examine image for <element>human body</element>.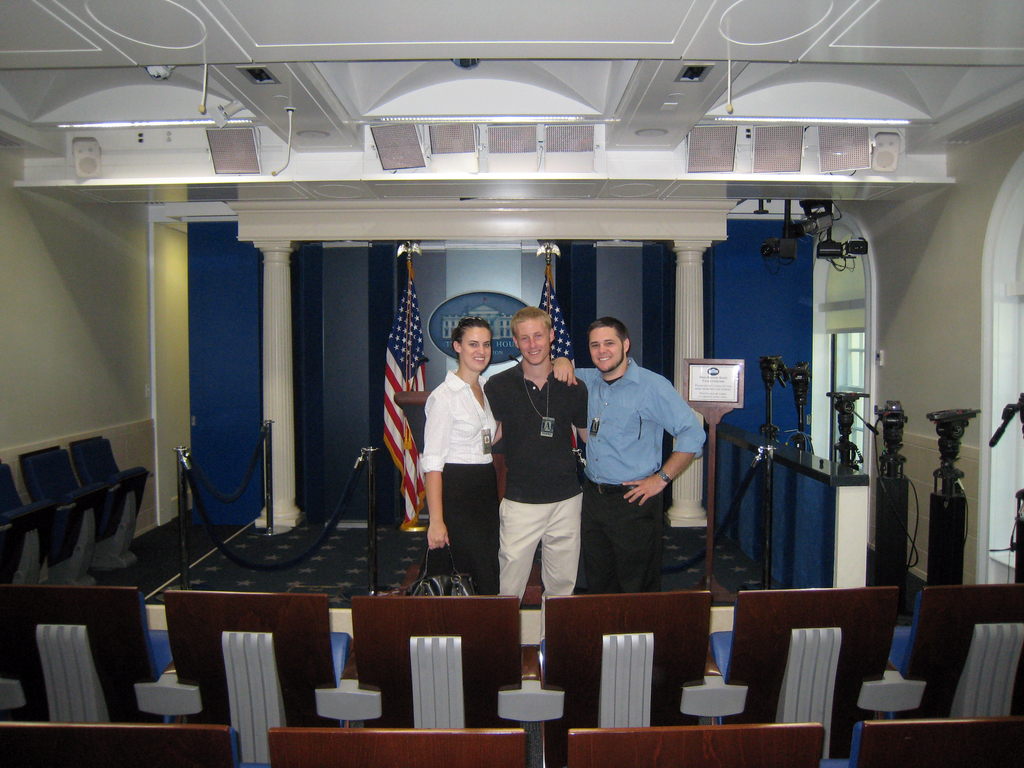
Examination result: left=413, top=325, right=502, bottom=590.
